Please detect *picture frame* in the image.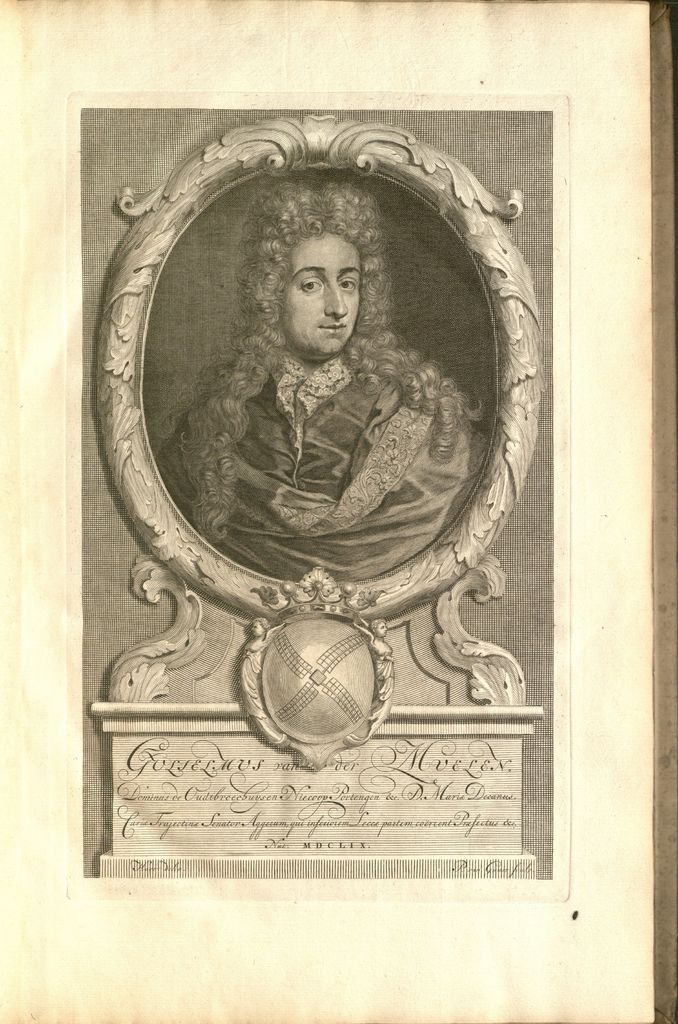
x1=88, y1=116, x2=541, y2=883.
